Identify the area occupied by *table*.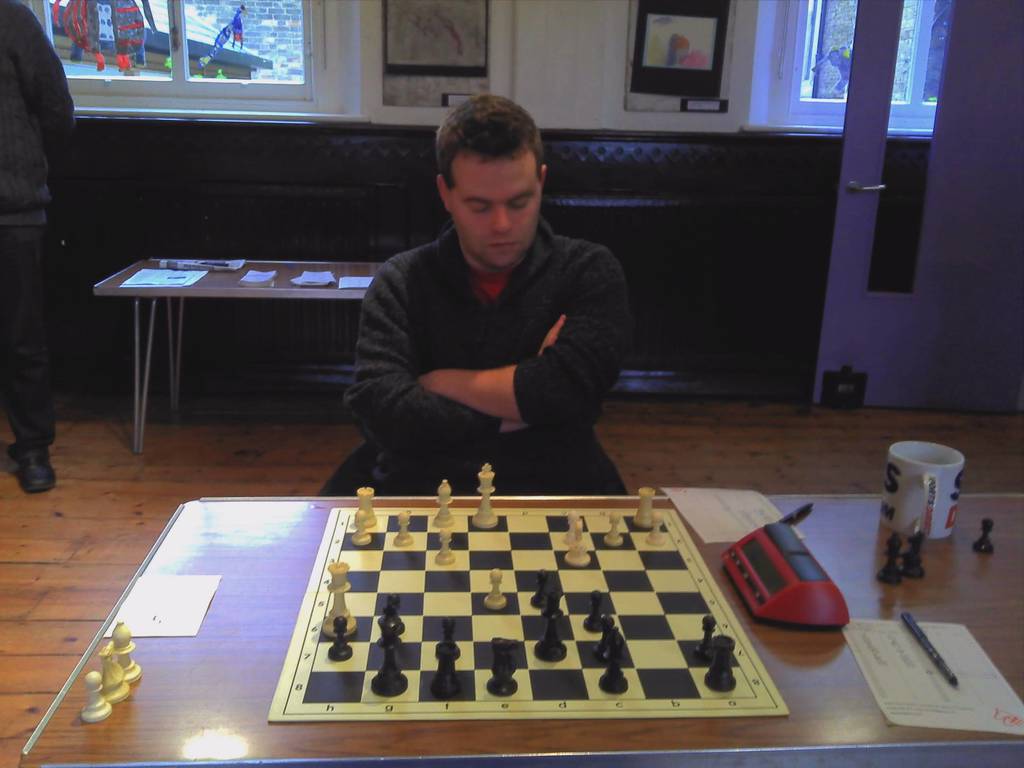
Area: Rect(70, 449, 947, 761).
